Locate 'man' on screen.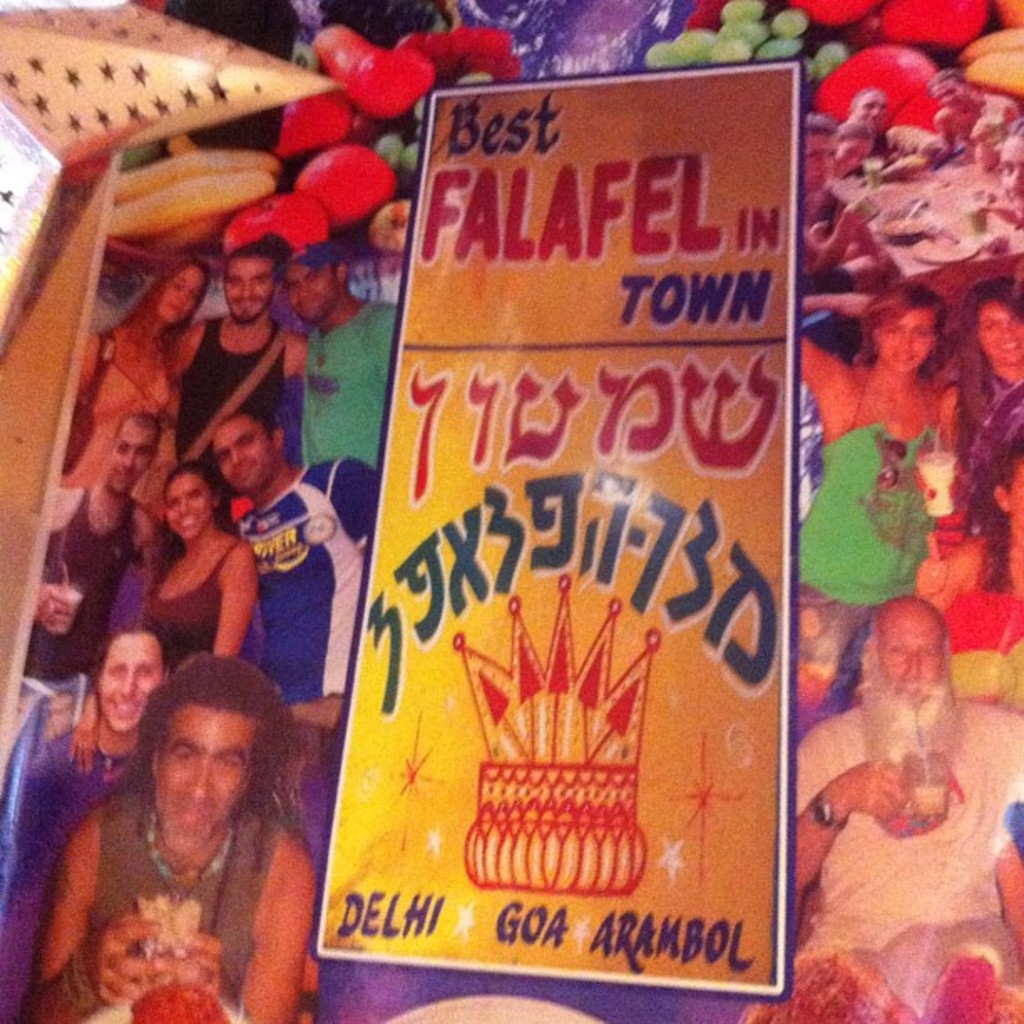
On screen at x1=209 y1=402 x2=375 y2=726.
